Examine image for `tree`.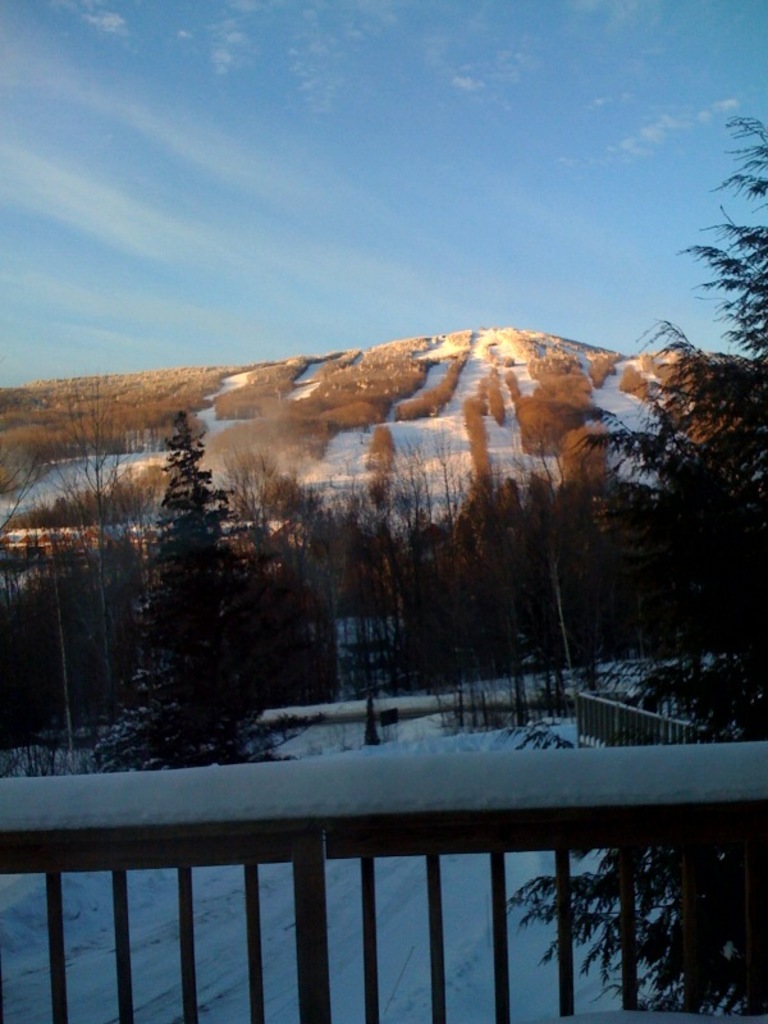
Examination result: l=566, t=93, r=754, b=708.
